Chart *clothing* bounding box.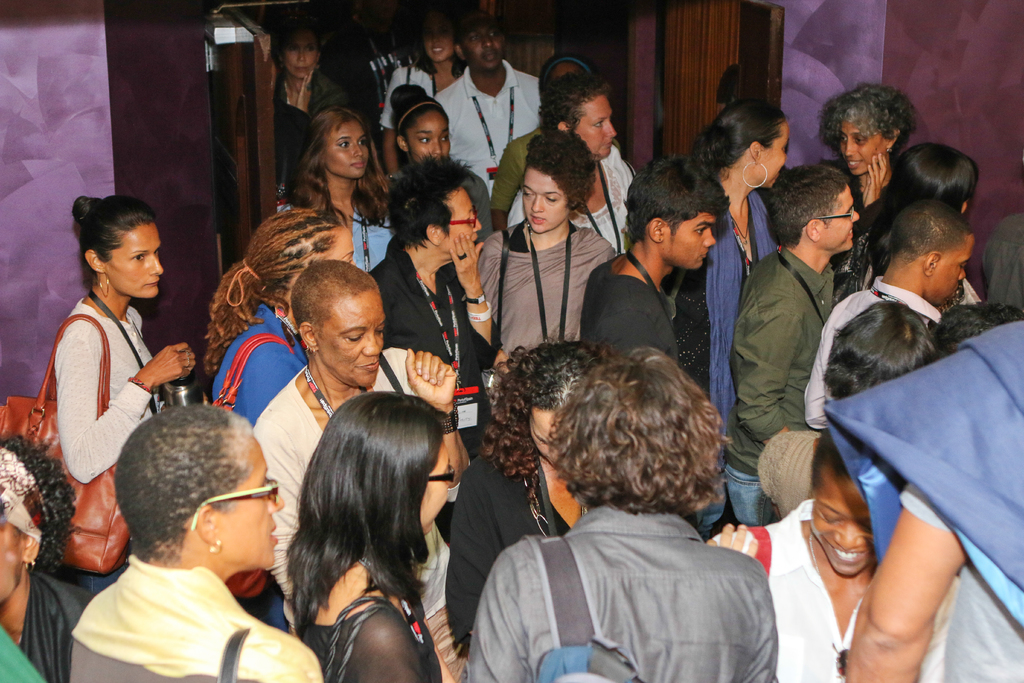
Charted: bbox=[23, 562, 95, 682].
